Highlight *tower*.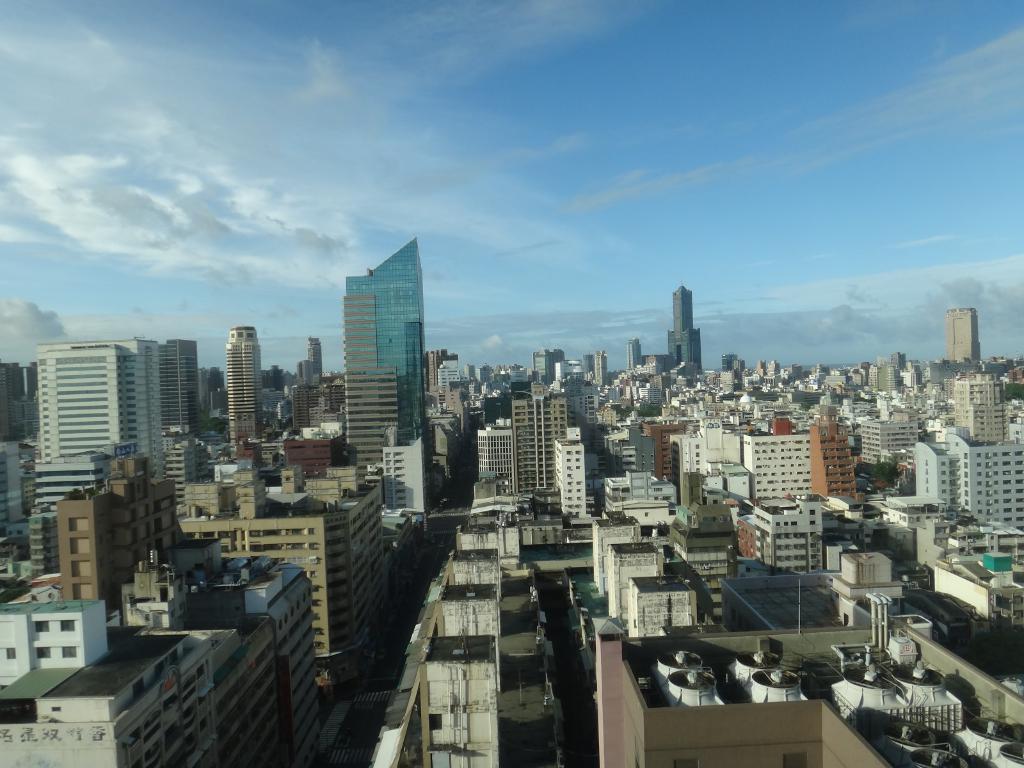
Highlighted region: (667, 284, 701, 371).
